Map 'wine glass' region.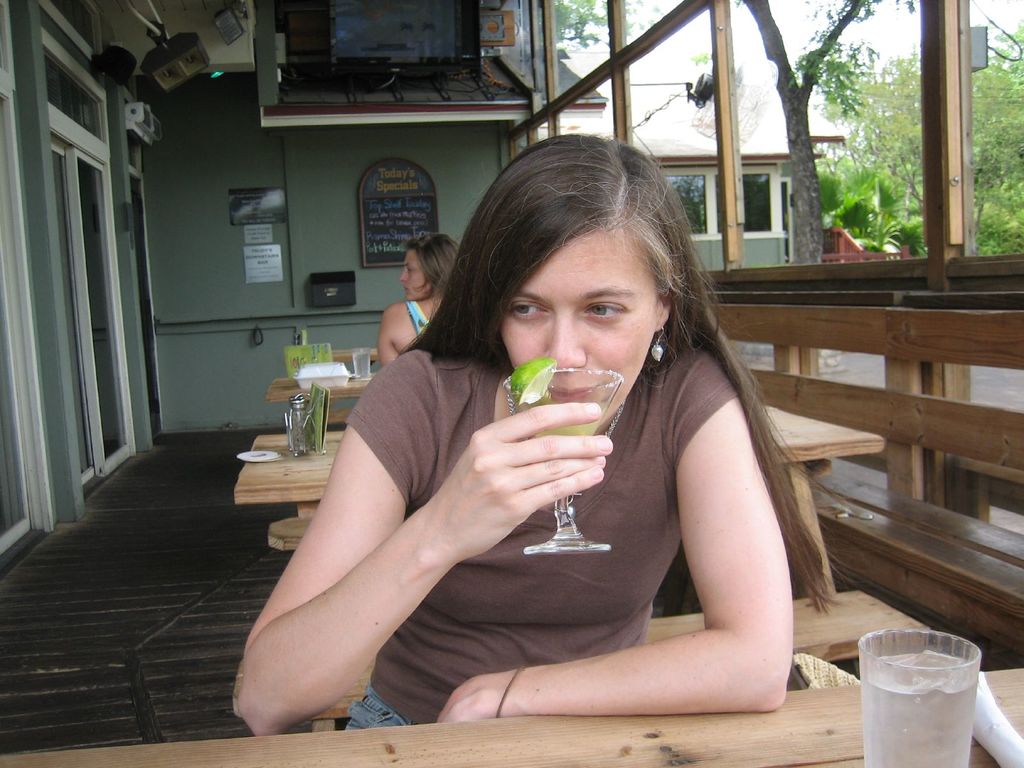
Mapped to x1=504, y1=373, x2=624, y2=559.
